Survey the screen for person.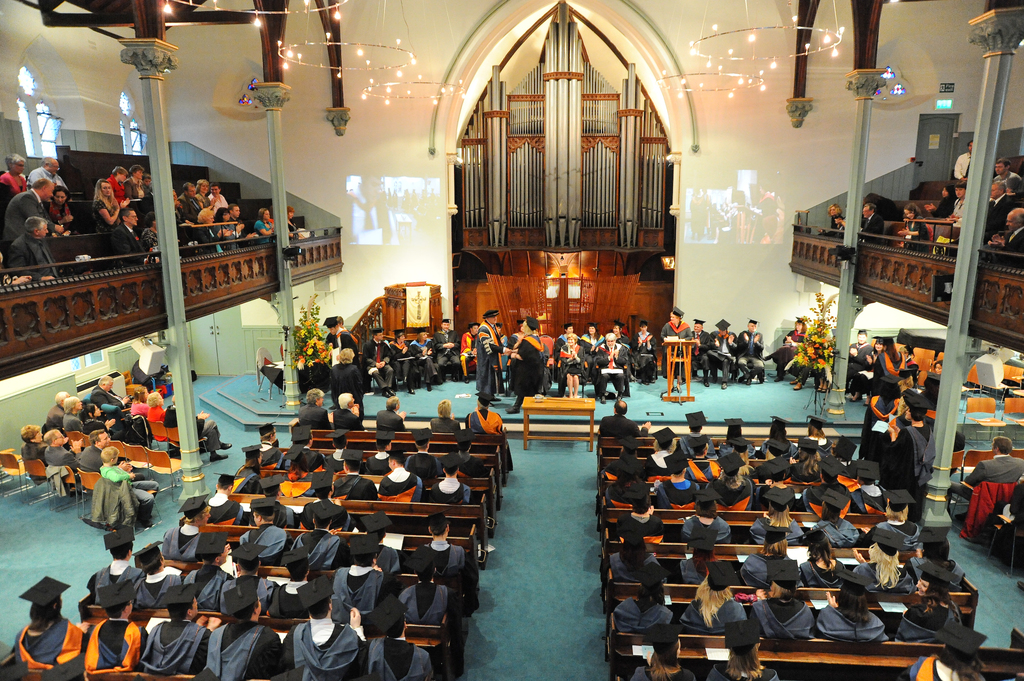
Survey found: 461, 321, 479, 385.
